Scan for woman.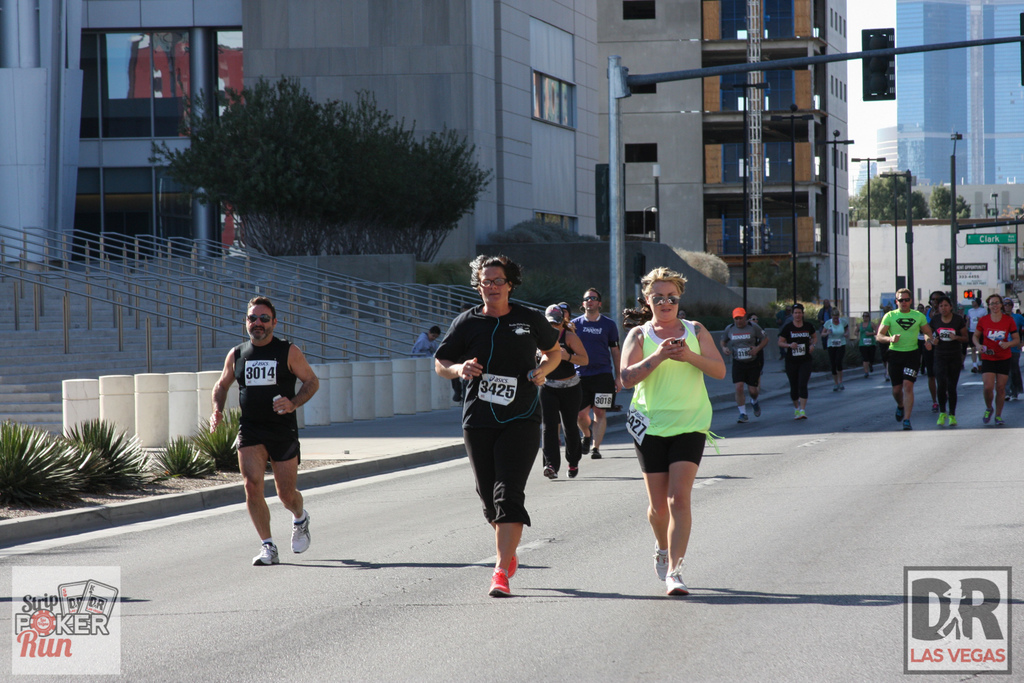
Scan result: box(852, 311, 877, 377).
